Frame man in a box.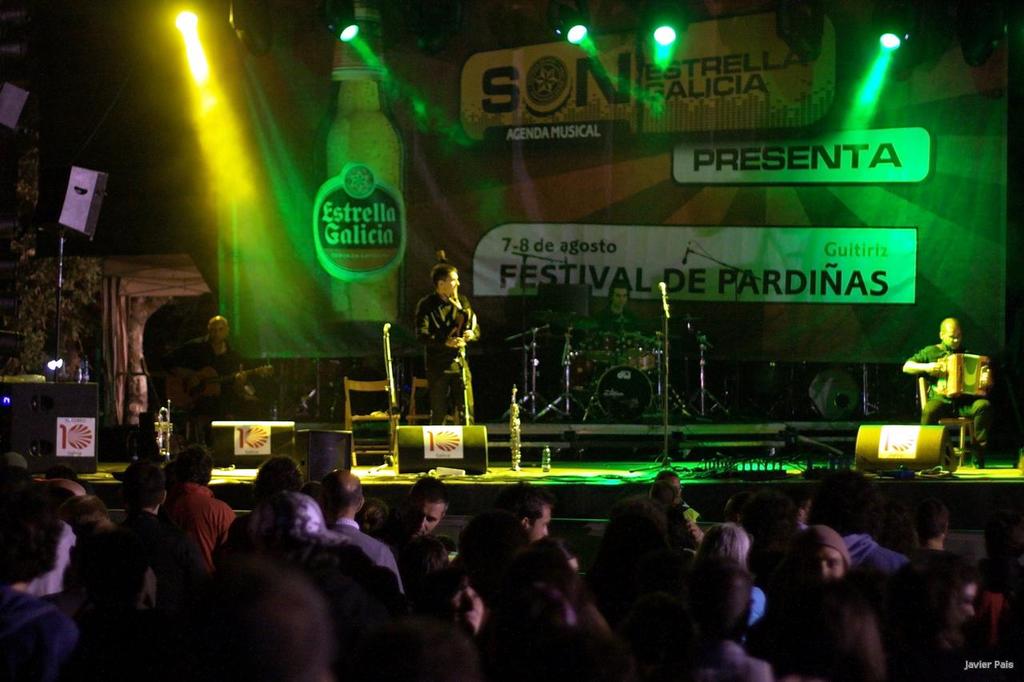
rect(887, 498, 954, 586).
